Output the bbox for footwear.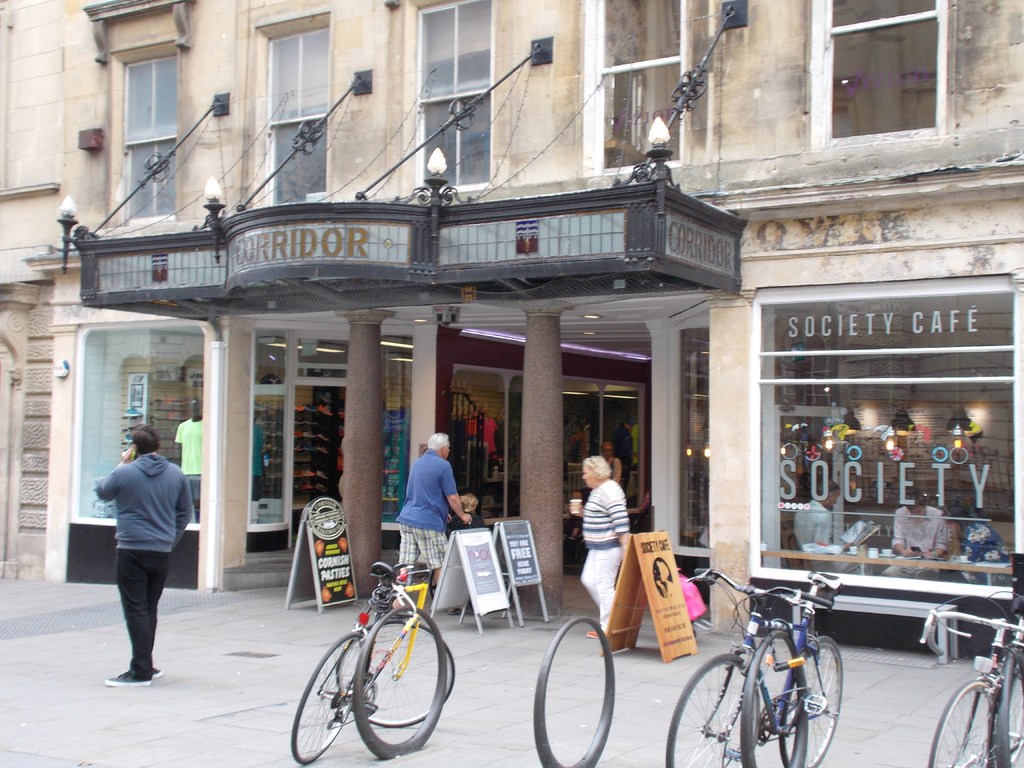
(301, 442, 314, 450).
